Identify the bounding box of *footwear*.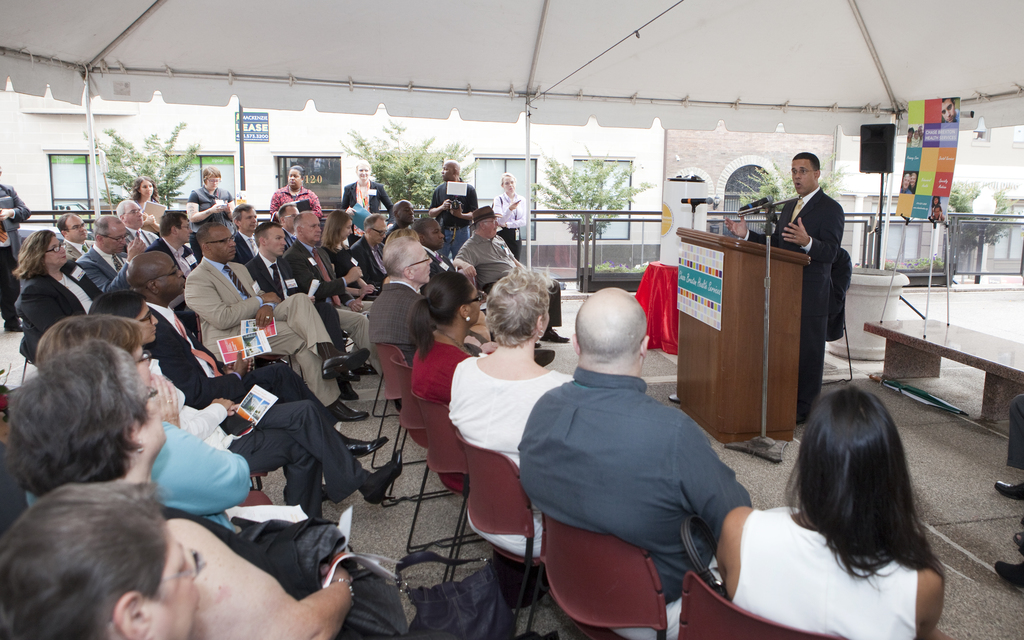
Rect(342, 436, 391, 457).
